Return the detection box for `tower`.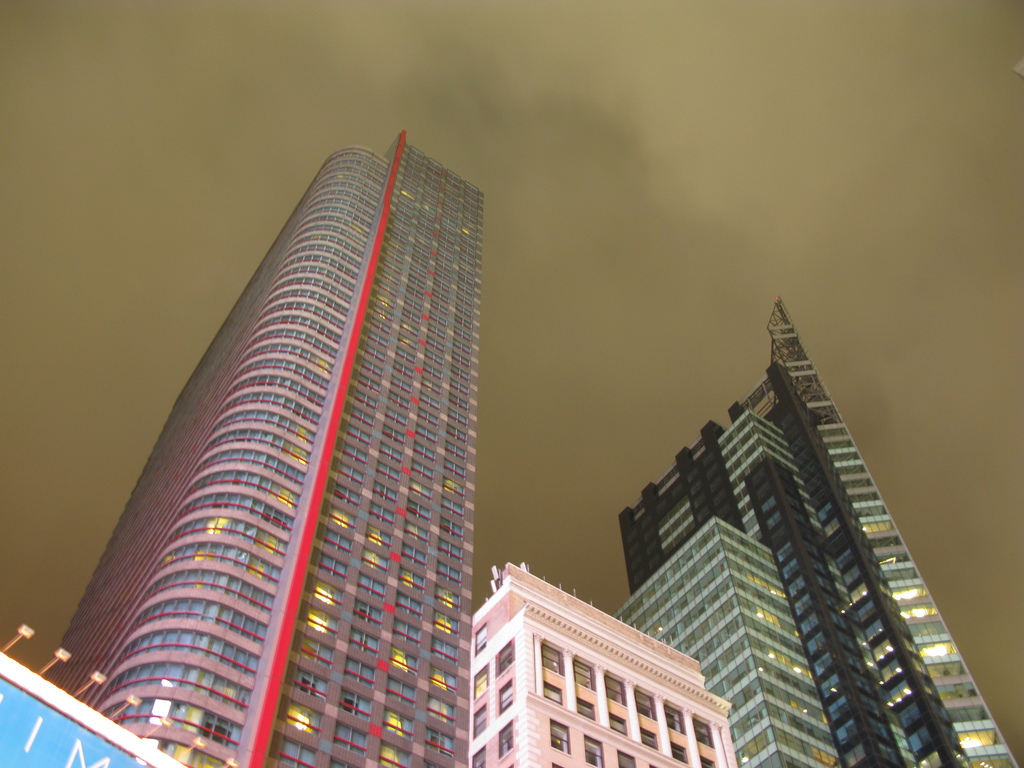
[615,525,842,762].
